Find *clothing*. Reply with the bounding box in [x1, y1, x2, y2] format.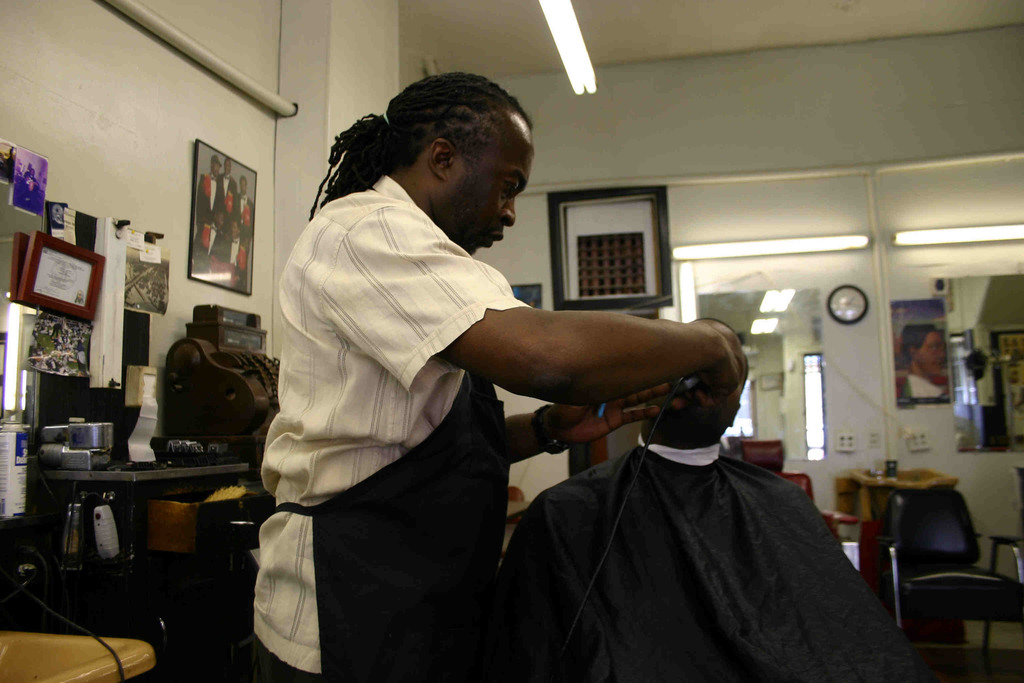
[194, 168, 221, 226].
